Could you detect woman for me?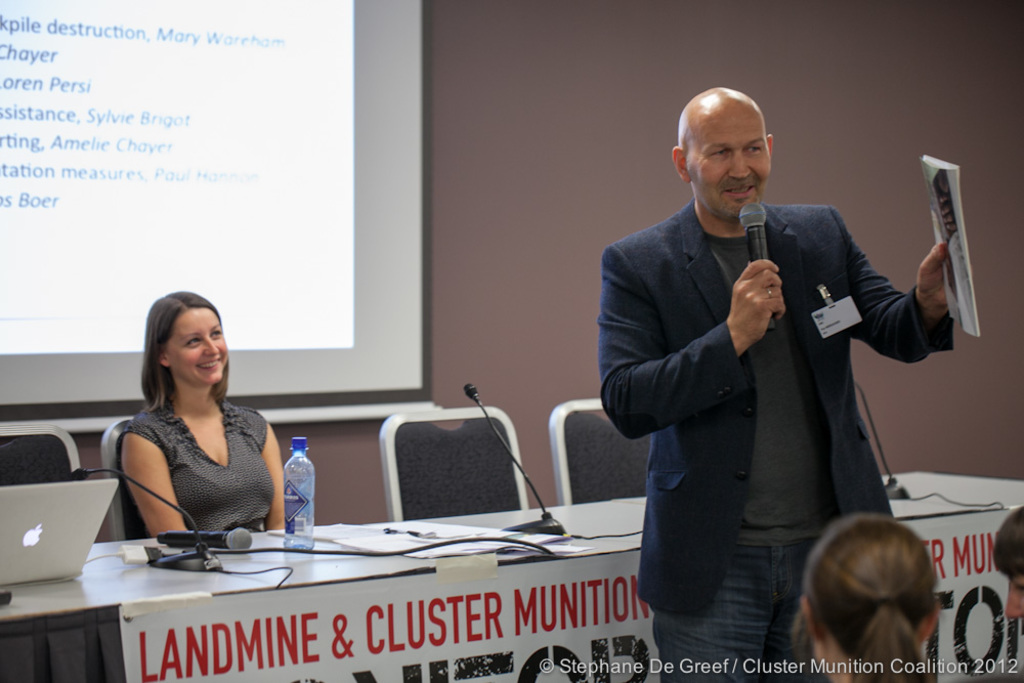
Detection result: [left=790, top=511, right=947, bottom=682].
